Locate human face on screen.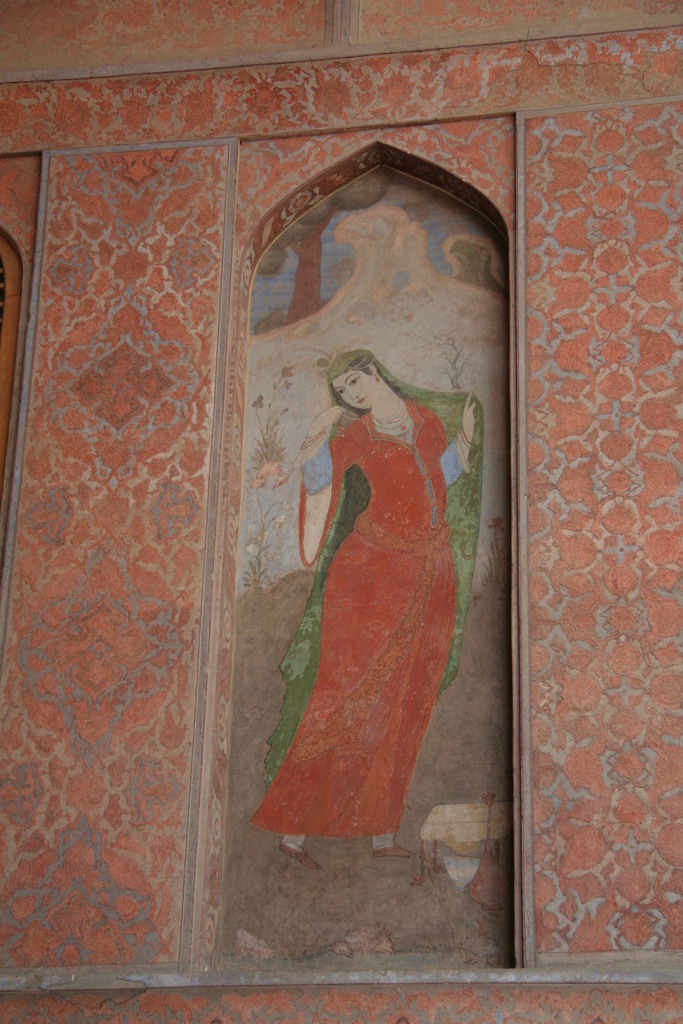
On screen at locate(331, 371, 373, 406).
